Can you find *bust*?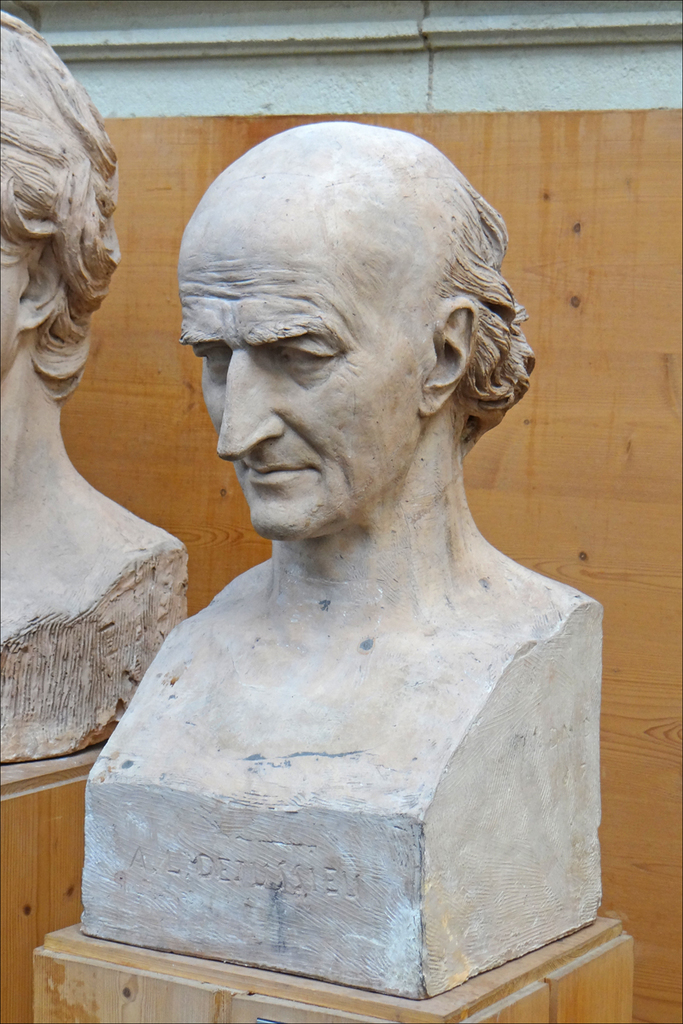
Yes, bounding box: <box>84,113,610,1000</box>.
